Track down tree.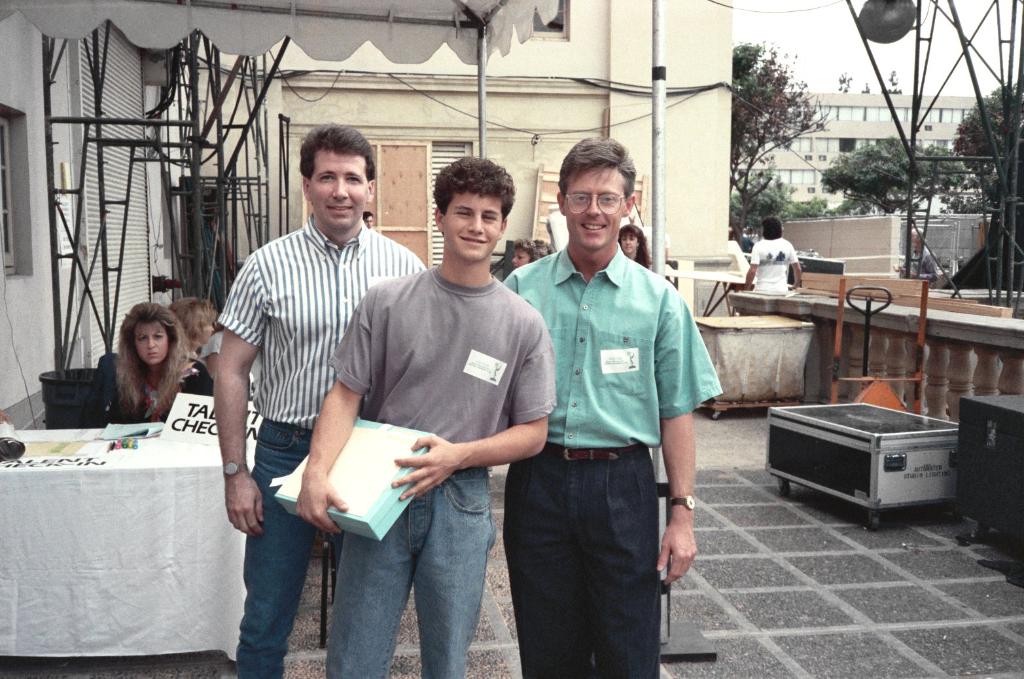
Tracked to (left=825, top=133, right=961, bottom=227).
